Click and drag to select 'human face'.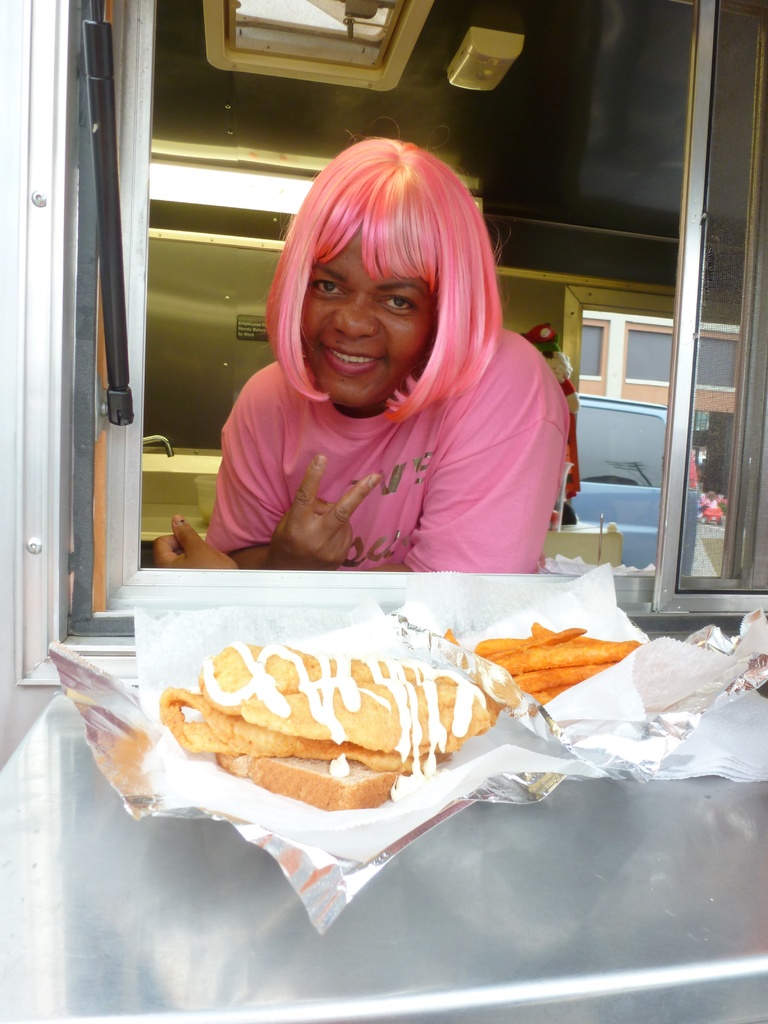
Selection: l=301, t=232, r=432, b=403.
